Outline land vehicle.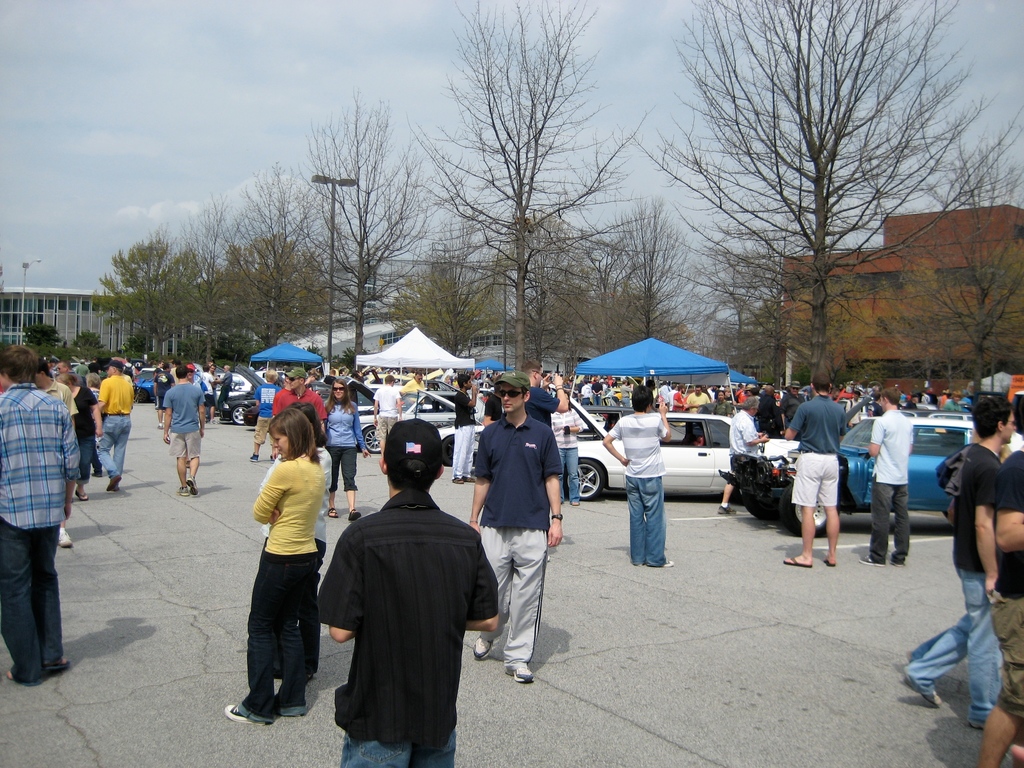
Outline: 566/406/769/497.
